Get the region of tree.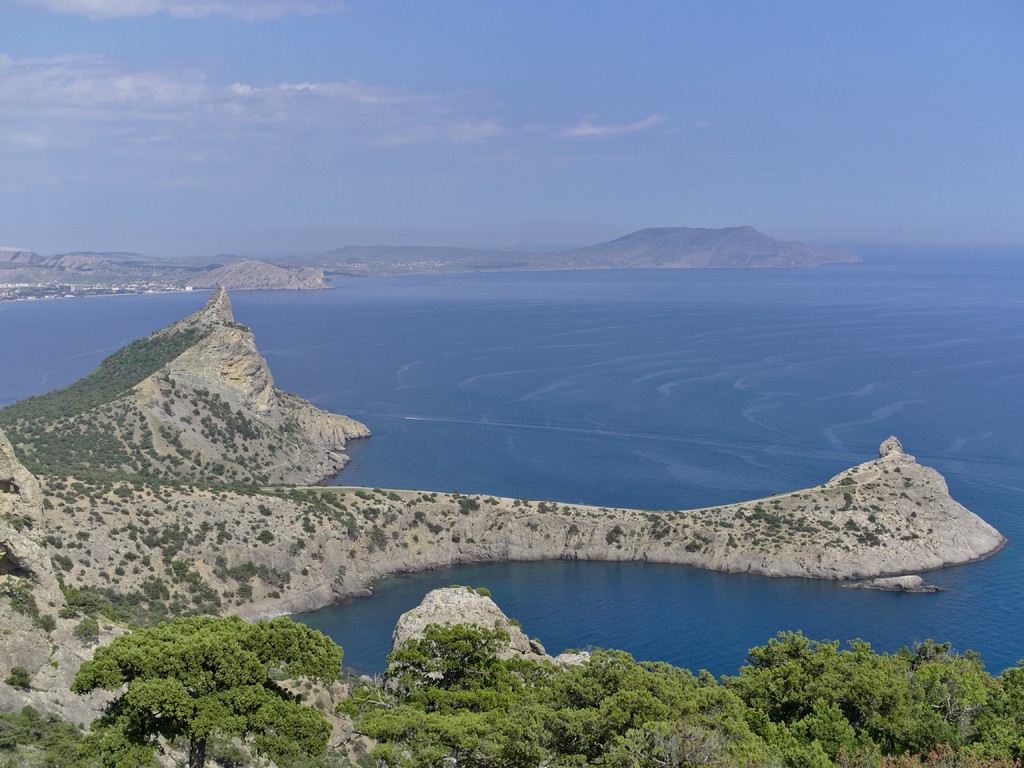
bbox(841, 491, 855, 508).
